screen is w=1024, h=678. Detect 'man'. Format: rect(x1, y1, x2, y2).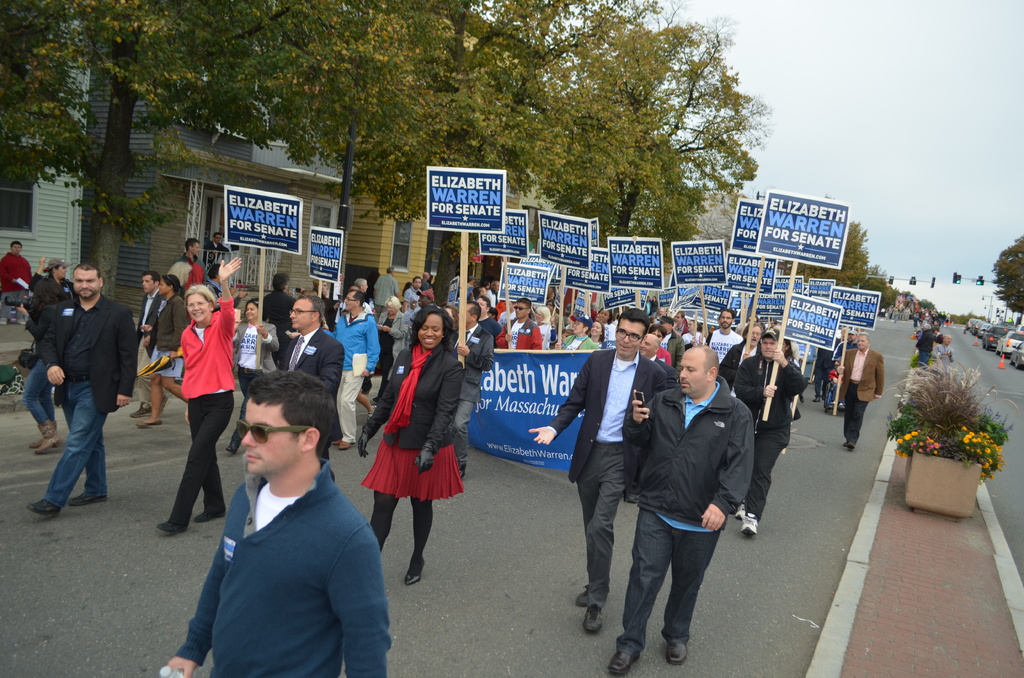
rect(732, 327, 812, 533).
